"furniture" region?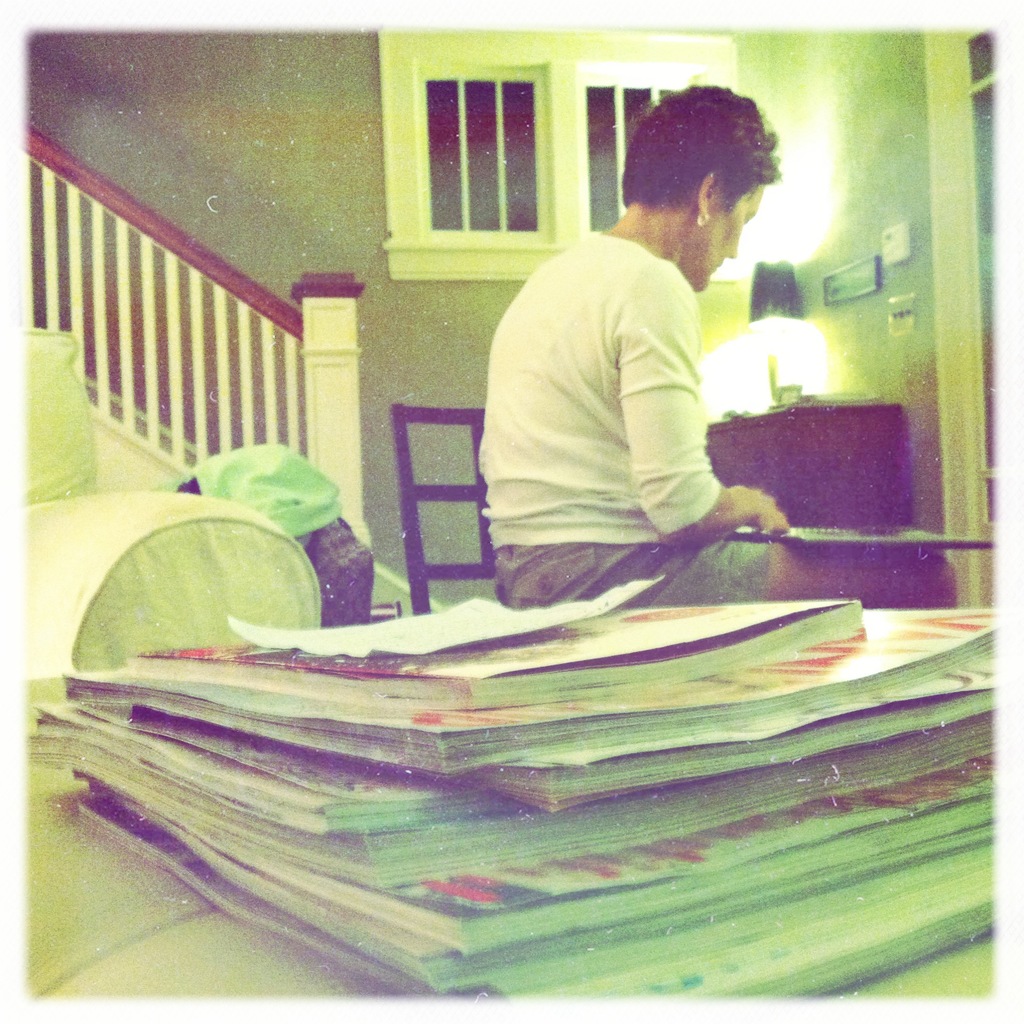
box=[26, 330, 323, 682]
